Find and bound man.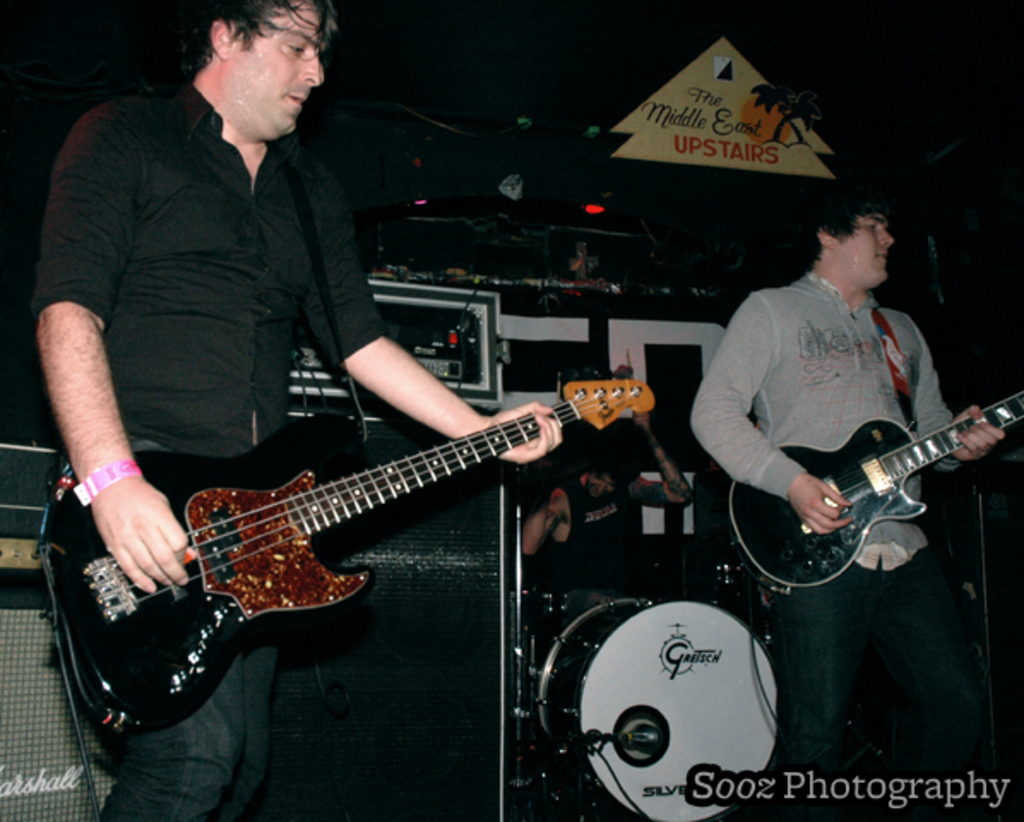
Bound: x1=685, y1=183, x2=998, y2=687.
